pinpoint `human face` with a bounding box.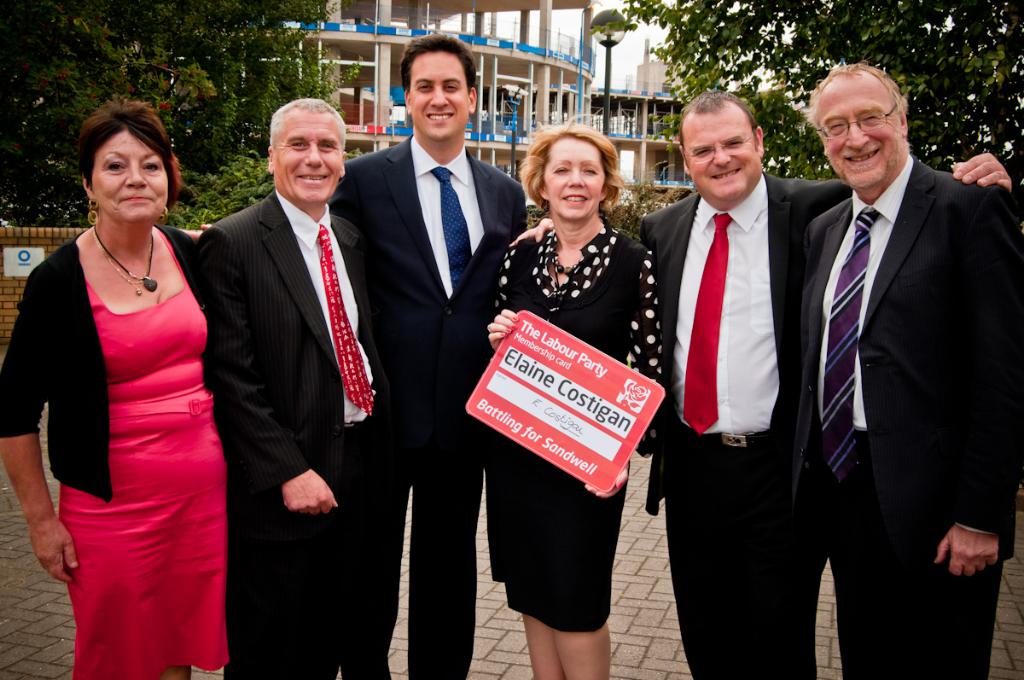
(x1=405, y1=53, x2=478, y2=140).
